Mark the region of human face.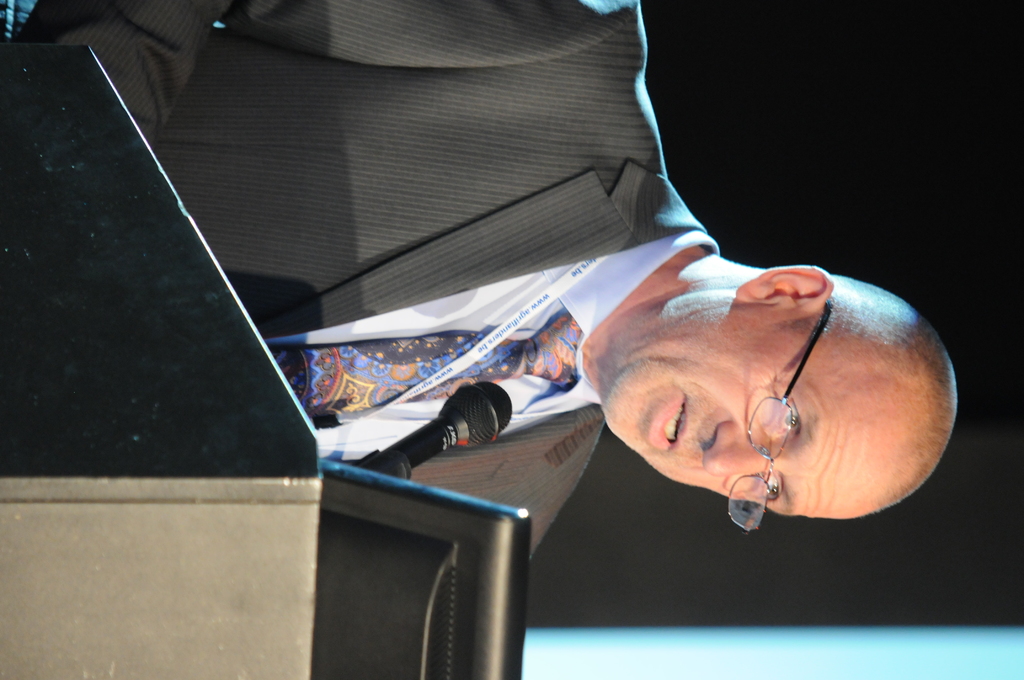
Region: 598/309/913/521.
